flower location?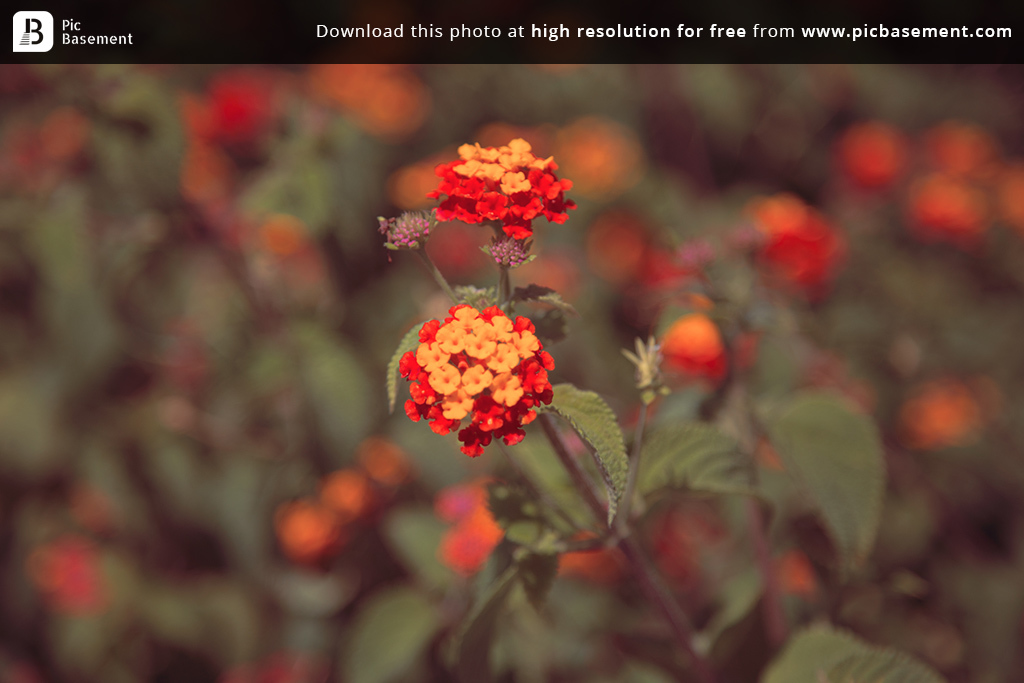
Rect(320, 64, 426, 139)
